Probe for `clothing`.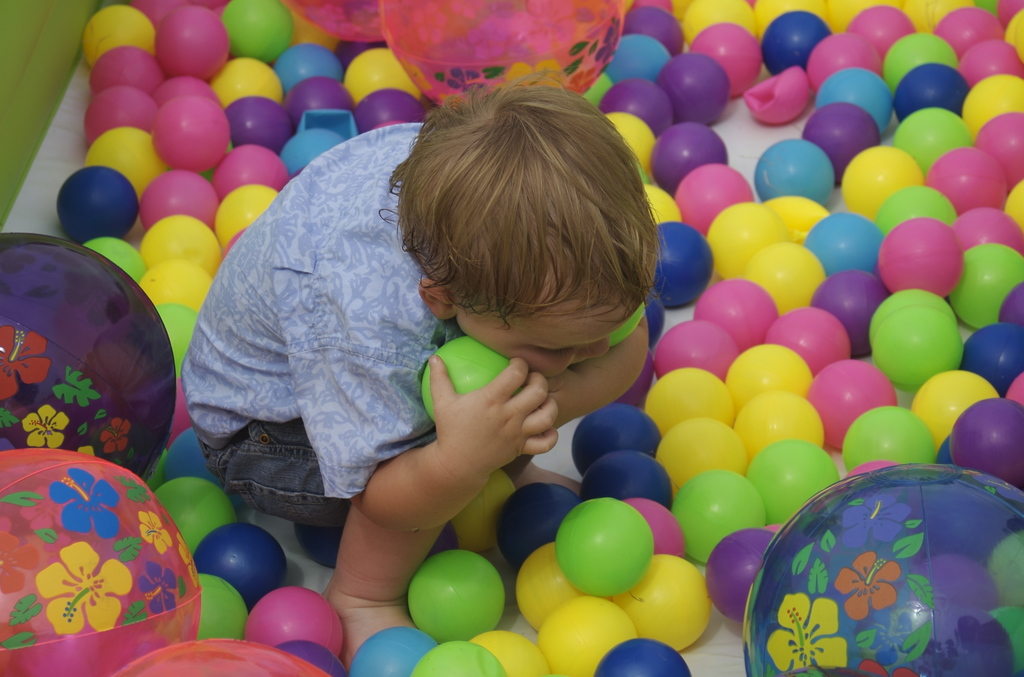
Probe result: <region>211, 135, 618, 568</region>.
